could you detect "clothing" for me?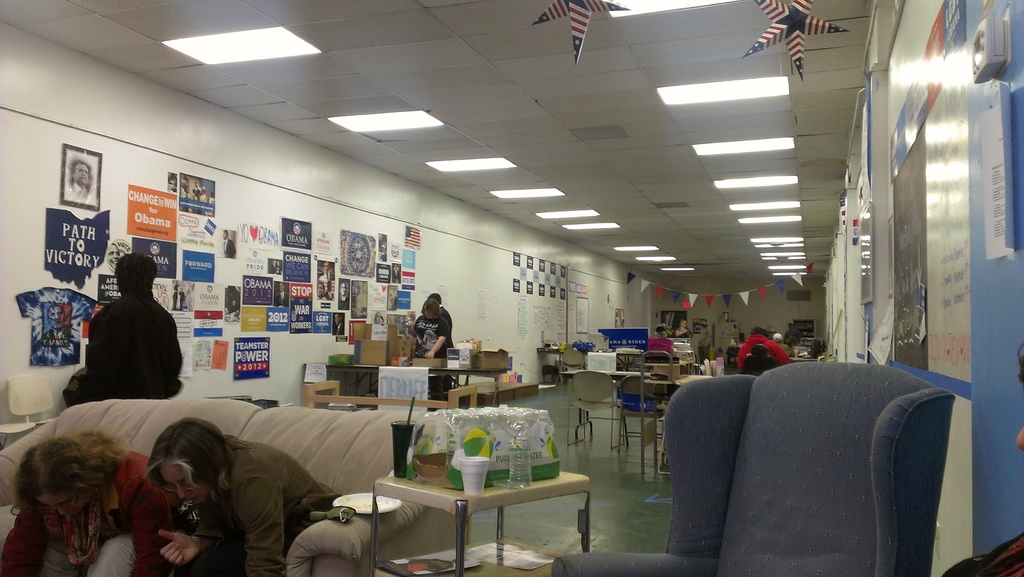
Detection result: (736, 329, 791, 370).
